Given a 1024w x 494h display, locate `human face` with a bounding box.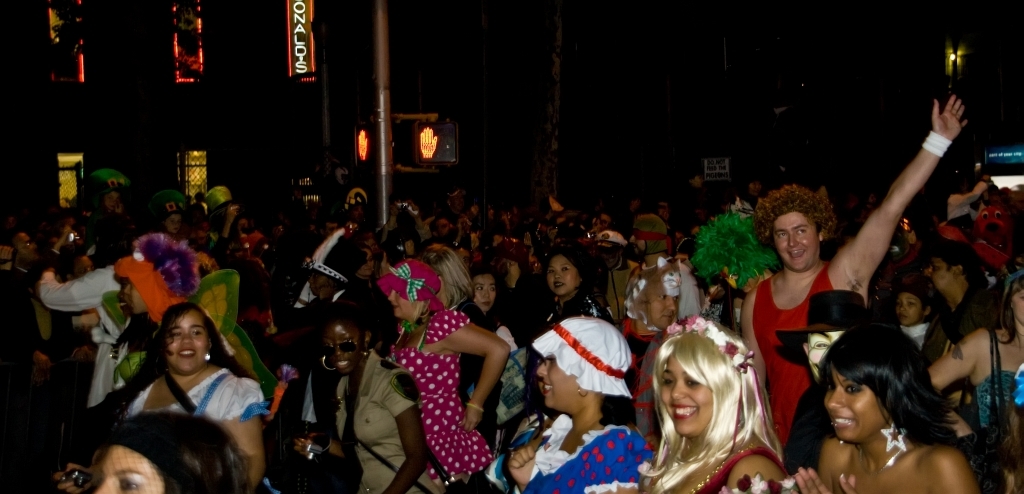
Located: detection(535, 349, 579, 408).
